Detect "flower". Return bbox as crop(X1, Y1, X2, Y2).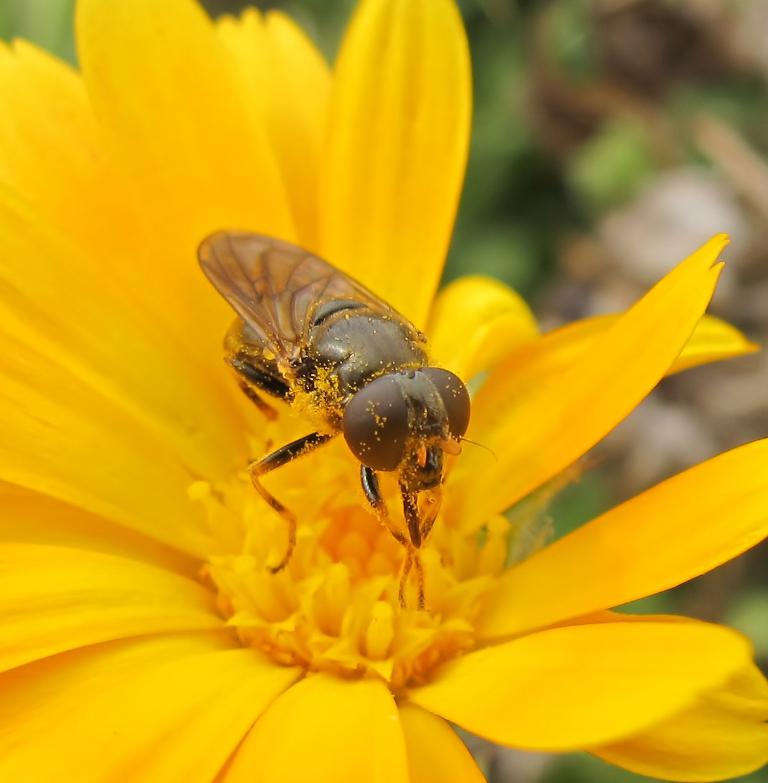
crop(22, 135, 765, 780).
